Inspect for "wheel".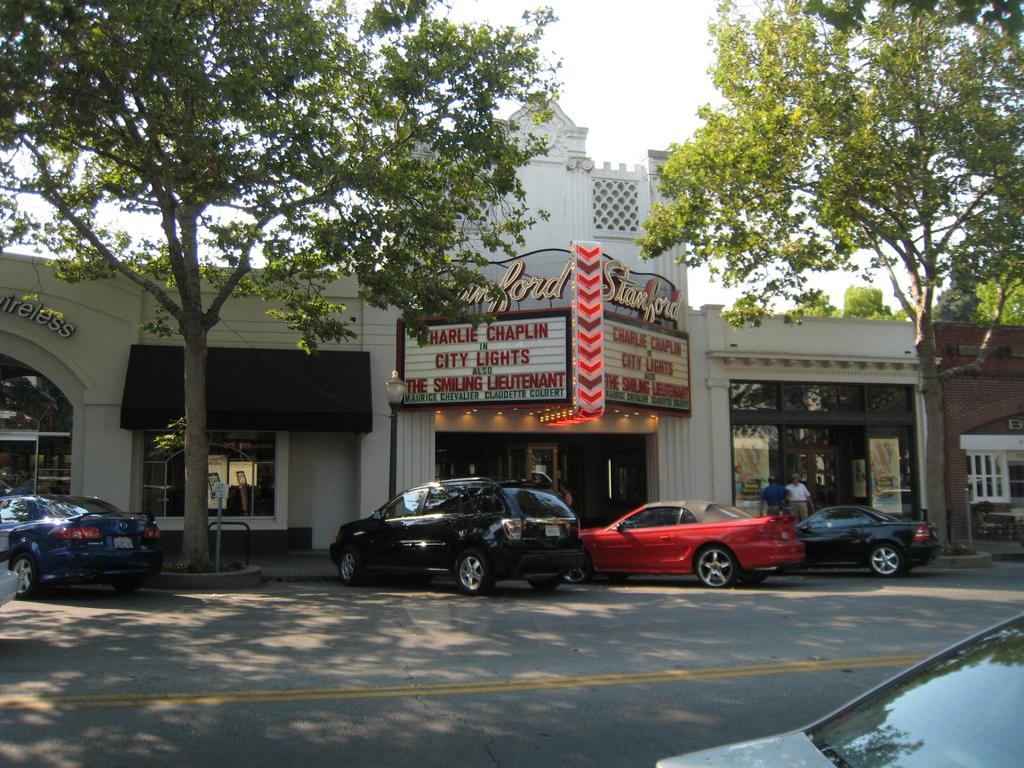
Inspection: x1=696, y1=544, x2=737, y2=586.
